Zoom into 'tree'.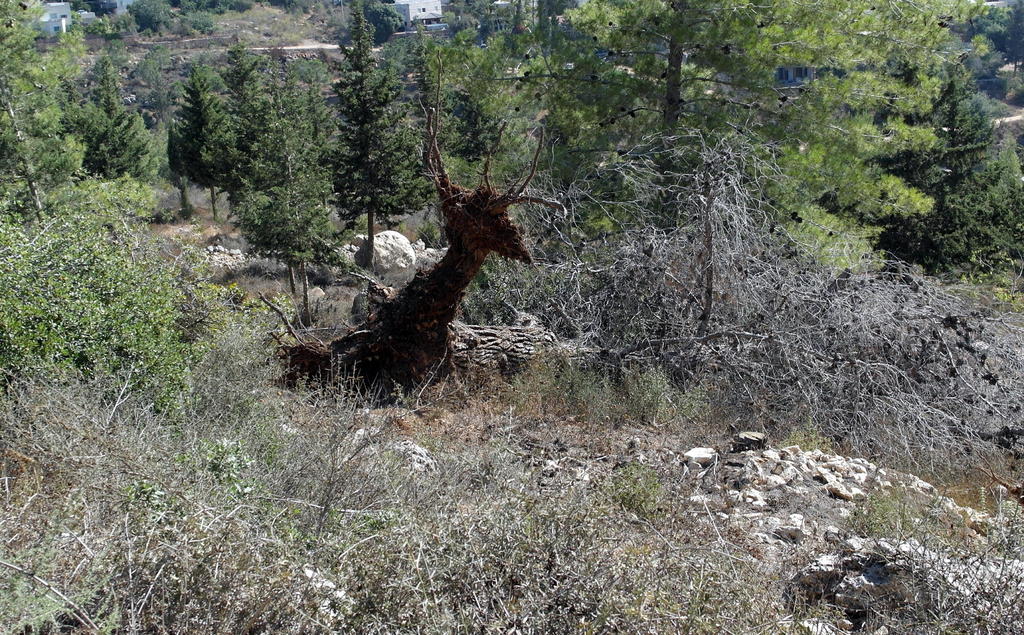
Zoom target: 297/0/444/272.
